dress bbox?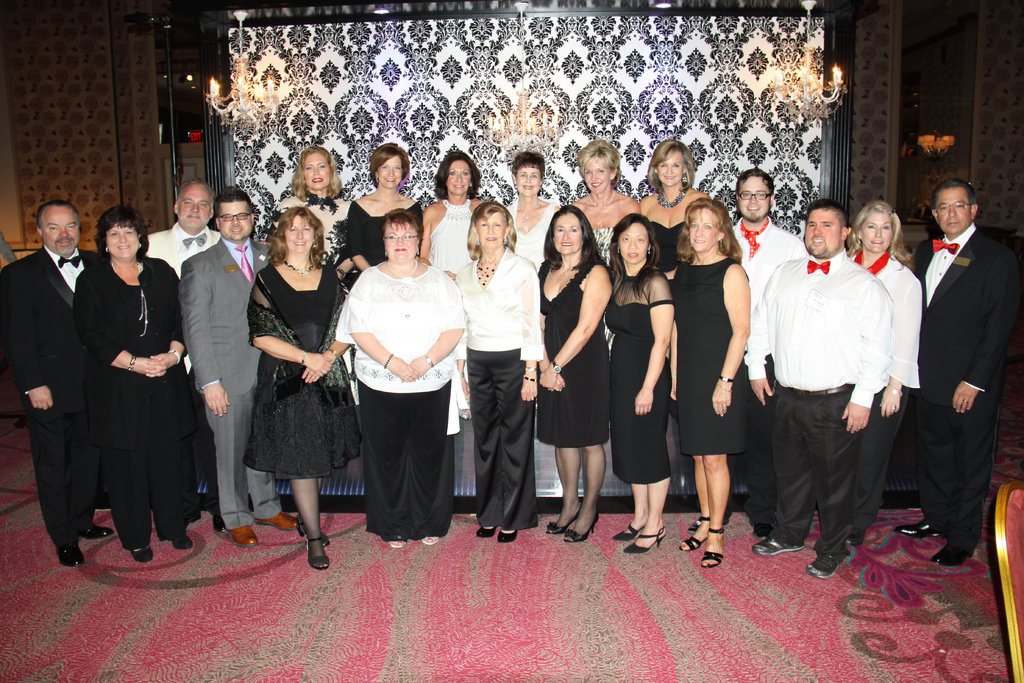
bbox=[456, 240, 541, 527]
